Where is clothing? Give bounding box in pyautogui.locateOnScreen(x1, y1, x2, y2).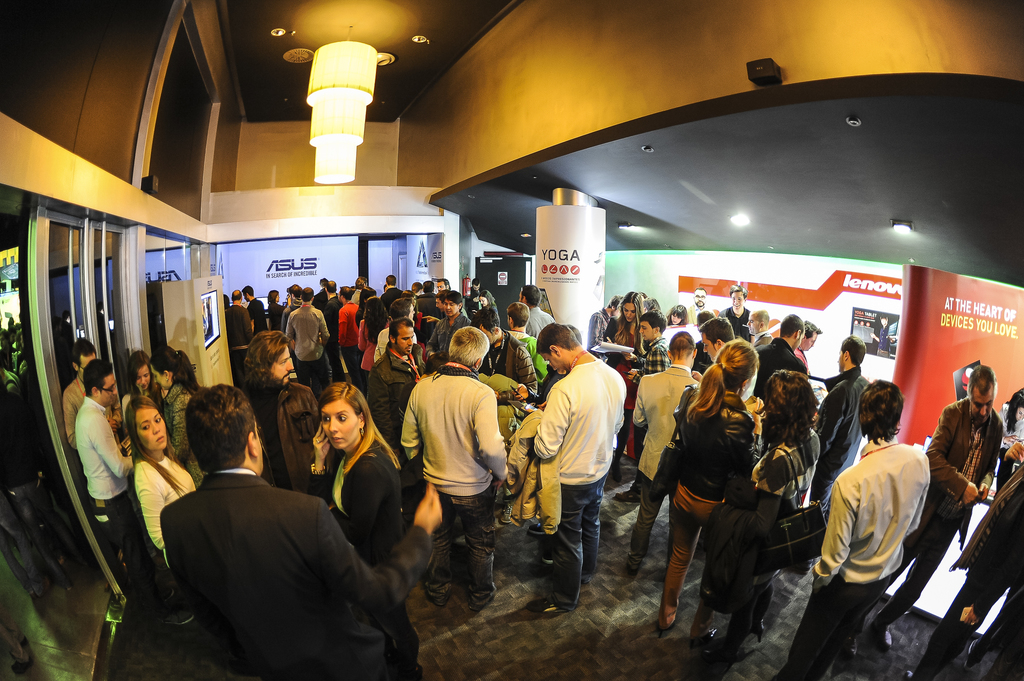
pyautogui.locateOnScreen(68, 397, 145, 529).
